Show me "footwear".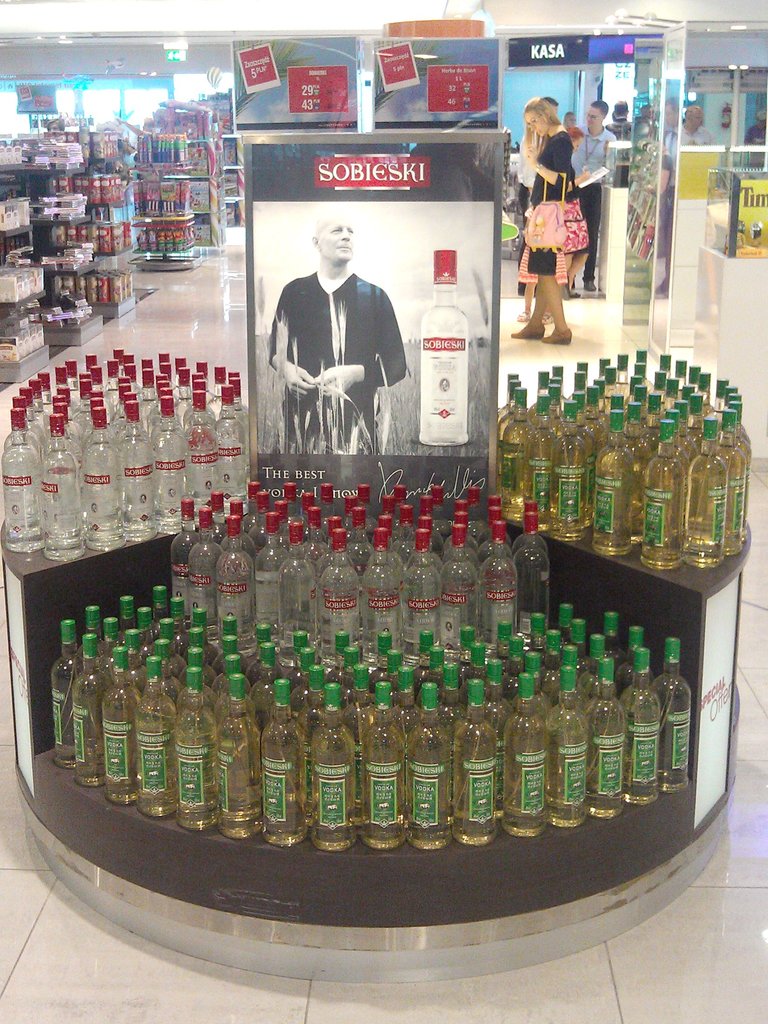
"footwear" is here: <bbox>510, 319, 543, 344</bbox>.
